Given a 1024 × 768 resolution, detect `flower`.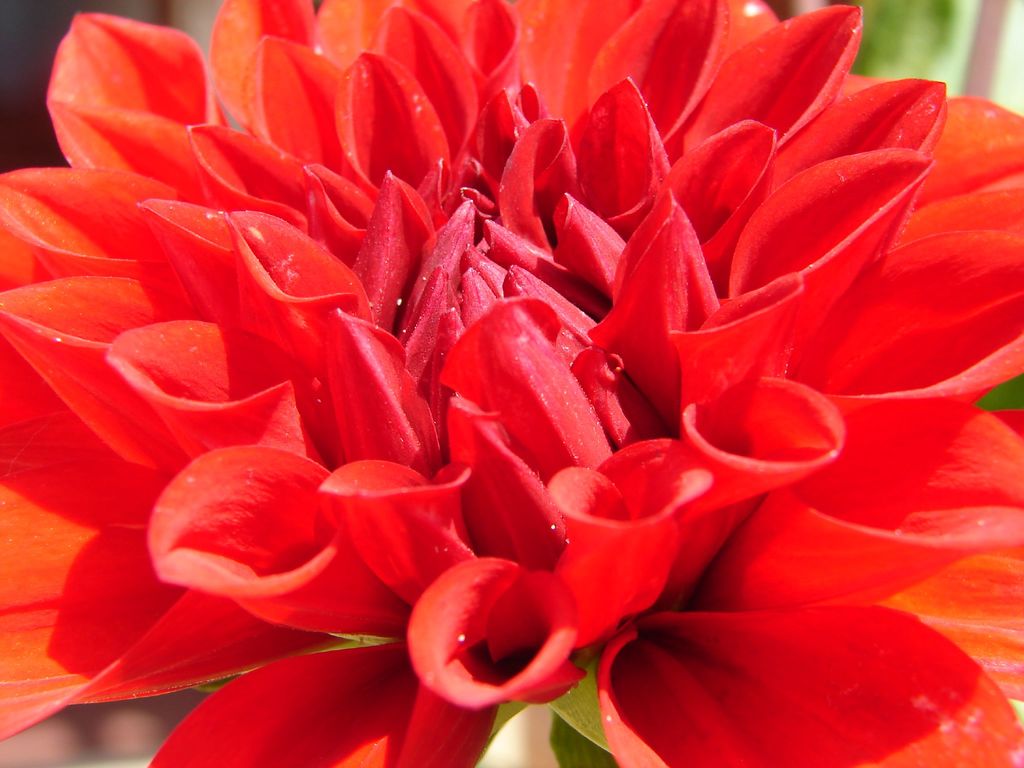
(1, 0, 1023, 767).
